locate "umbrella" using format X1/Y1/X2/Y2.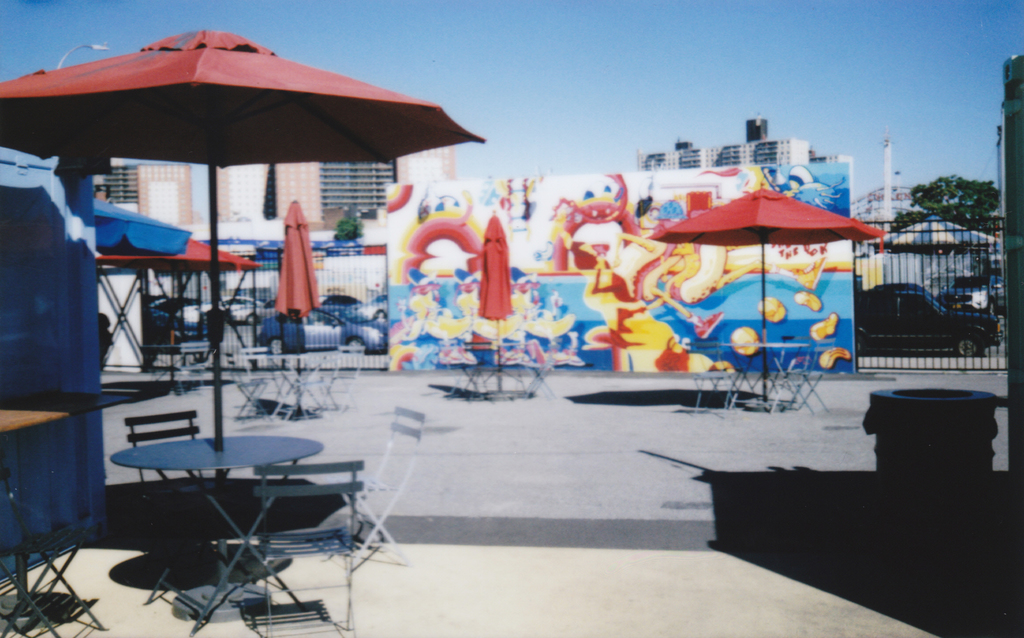
275/201/323/416.
